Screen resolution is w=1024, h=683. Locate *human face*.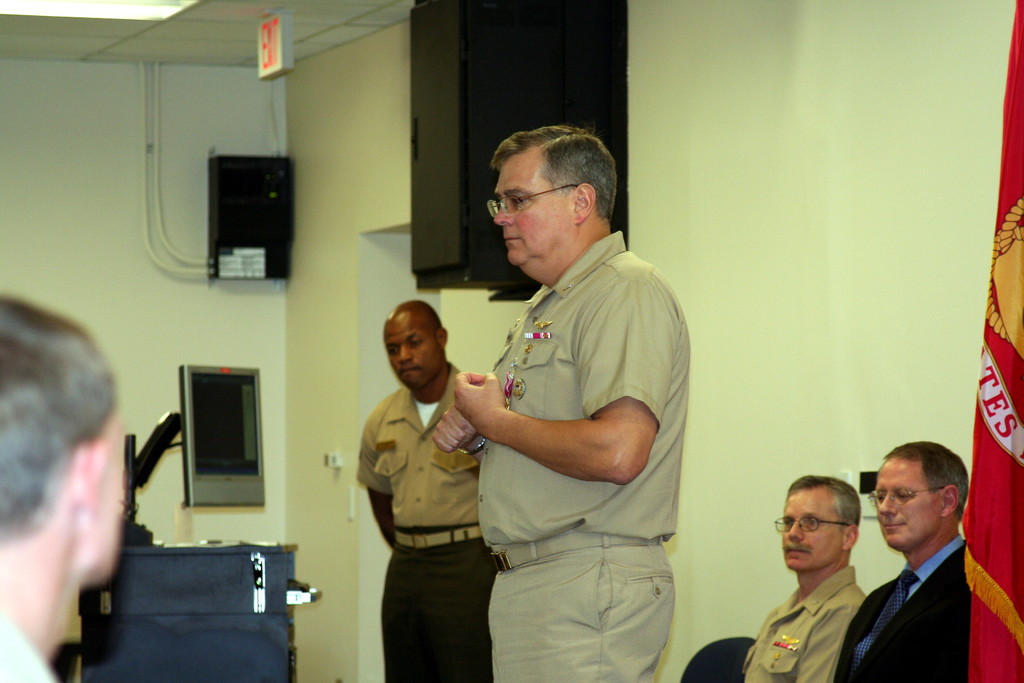
[877,459,939,547].
